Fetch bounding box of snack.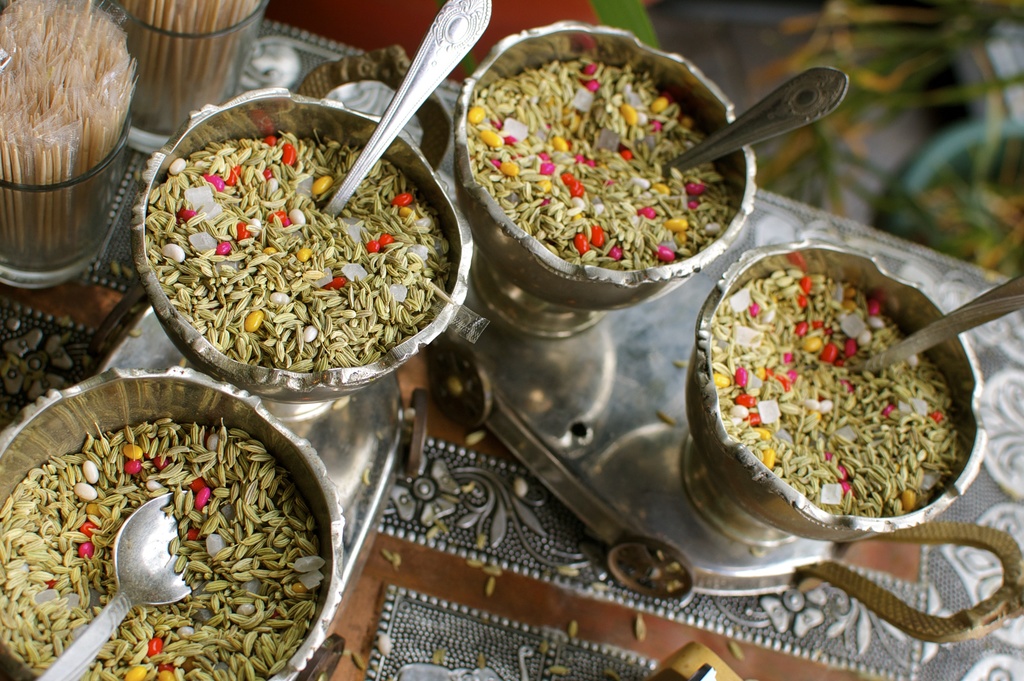
Bbox: {"left": 0, "top": 429, "right": 325, "bottom": 680}.
